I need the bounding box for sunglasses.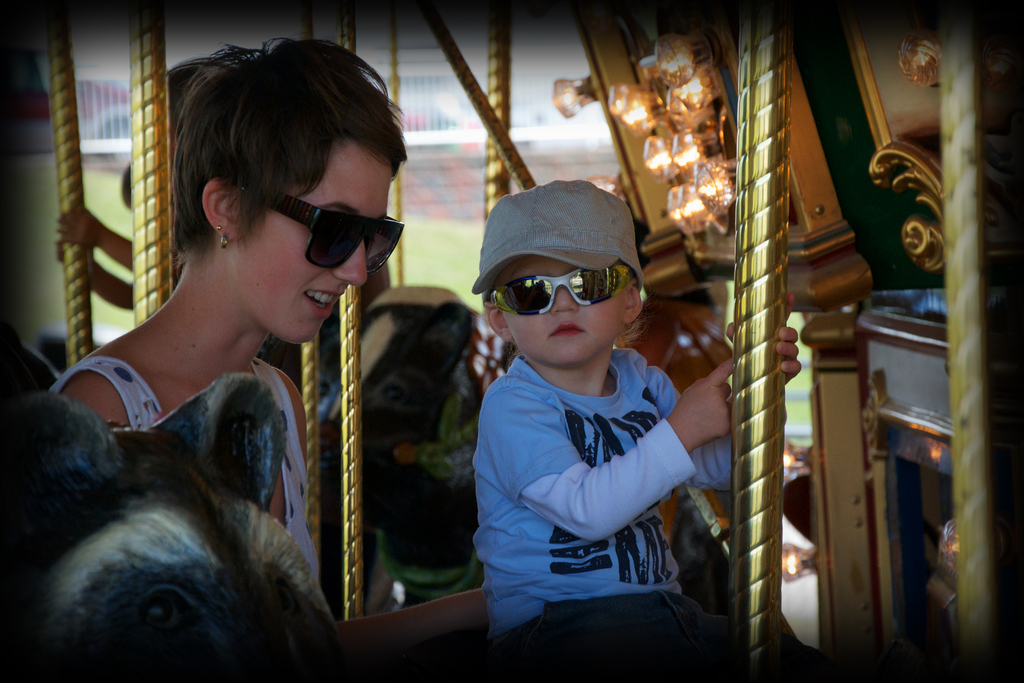
Here it is: locate(264, 186, 401, 268).
